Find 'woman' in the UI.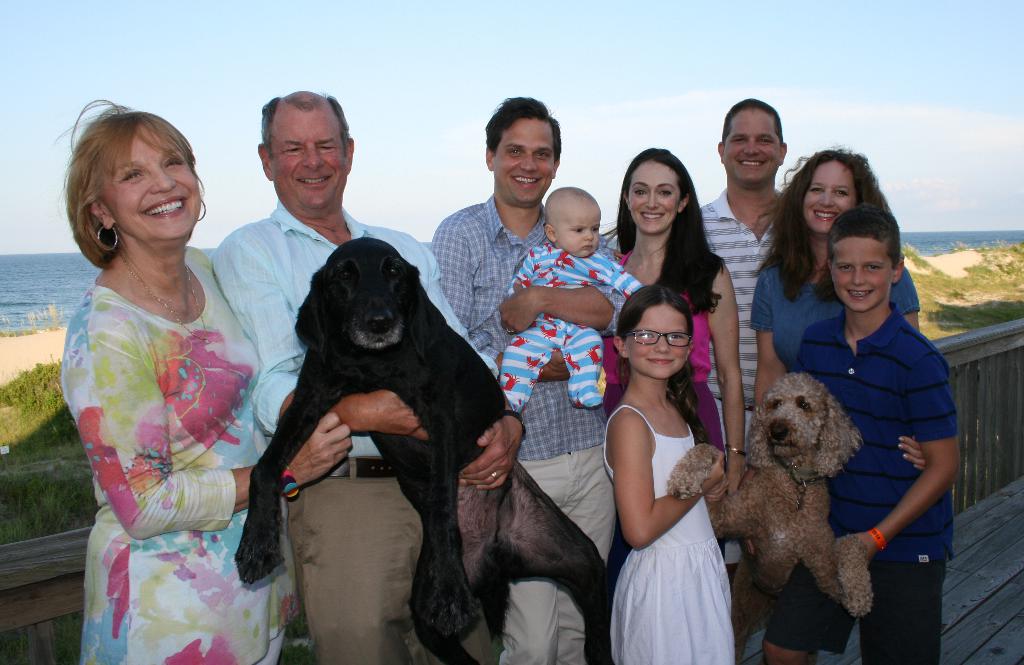
UI element at 67, 111, 356, 664.
